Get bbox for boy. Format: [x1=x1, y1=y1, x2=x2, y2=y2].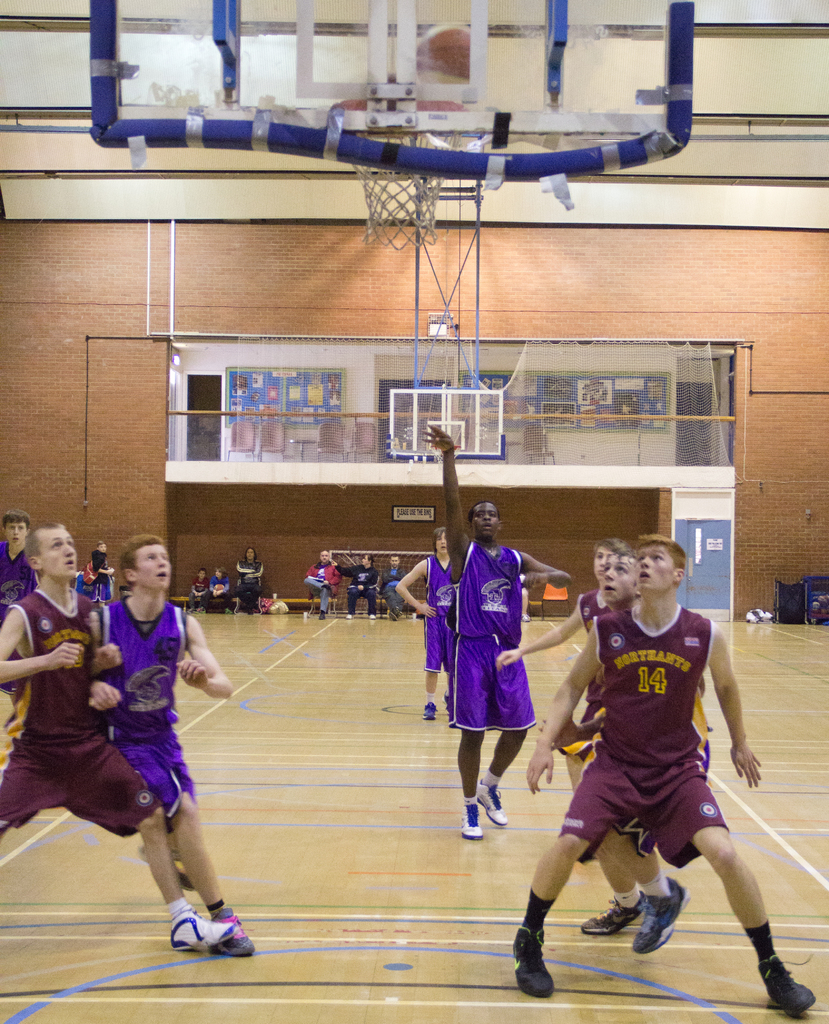
[x1=497, y1=535, x2=625, y2=722].
